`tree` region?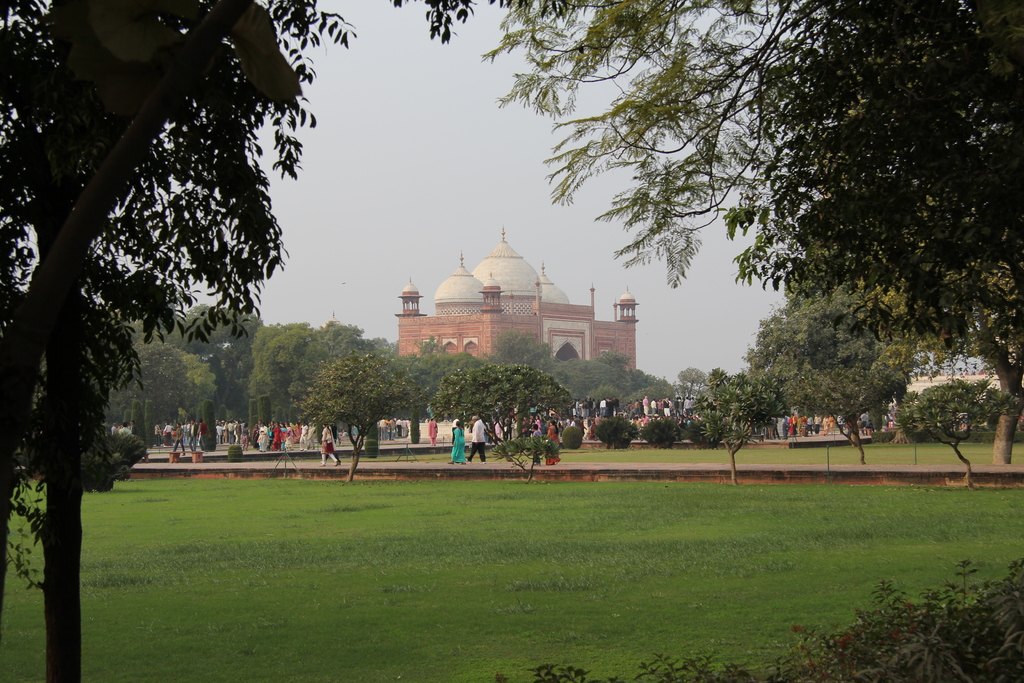
BBox(682, 377, 792, 486)
